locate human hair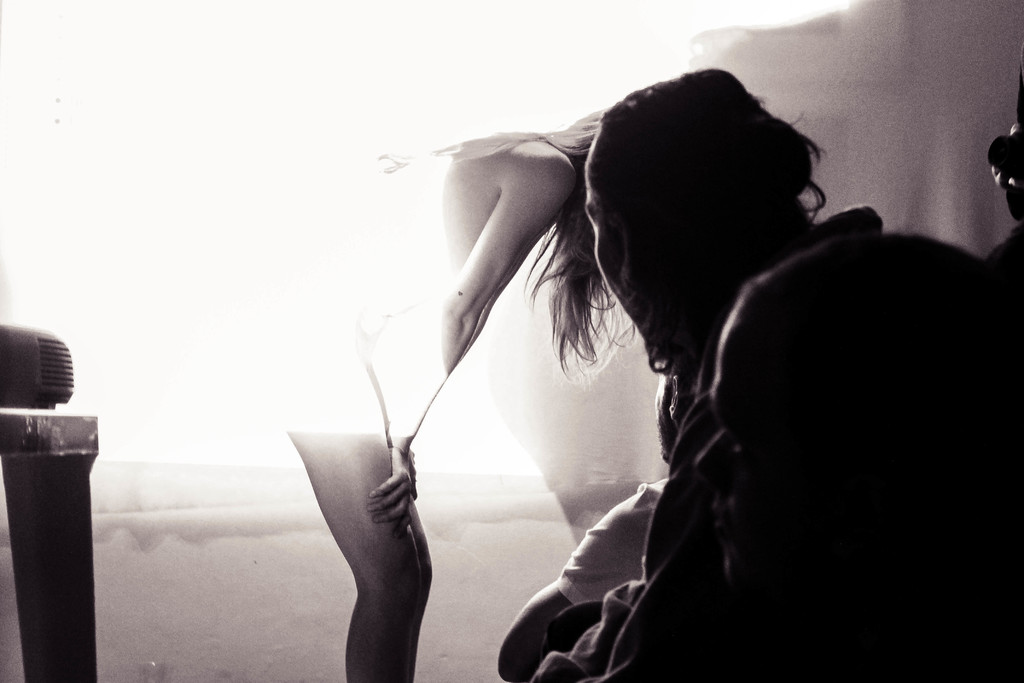
<bbox>501, 72, 845, 388</bbox>
